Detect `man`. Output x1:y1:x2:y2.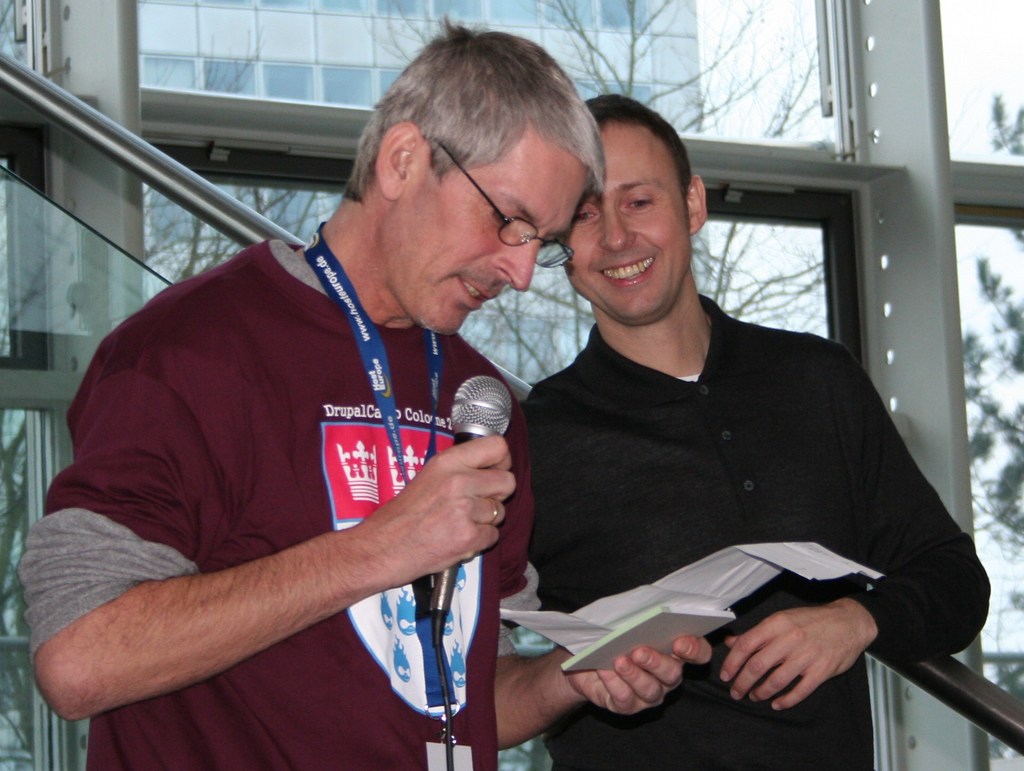
424:120:946:741.
